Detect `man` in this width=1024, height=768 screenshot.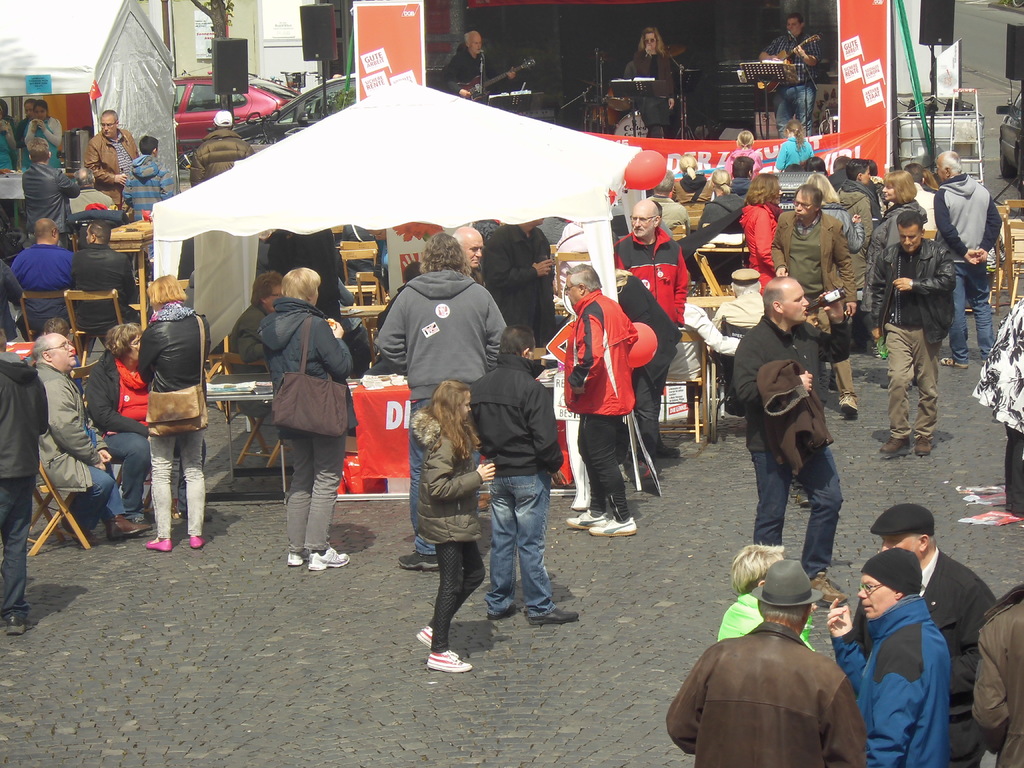
Detection: [x1=665, y1=561, x2=866, y2=767].
